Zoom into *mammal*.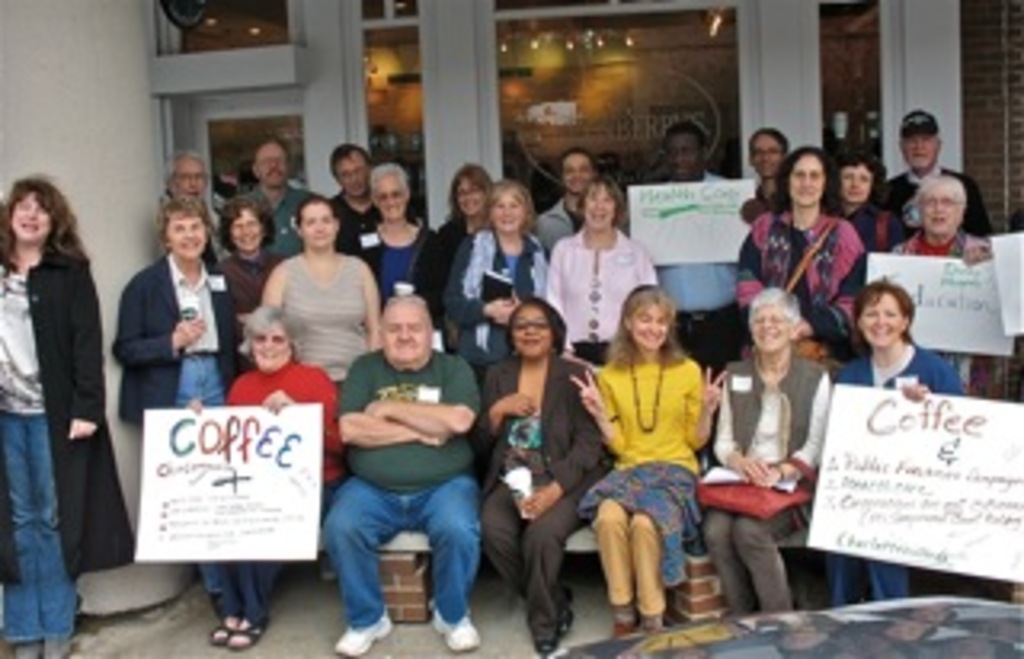
Zoom target: <bbox>250, 131, 320, 278</bbox>.
